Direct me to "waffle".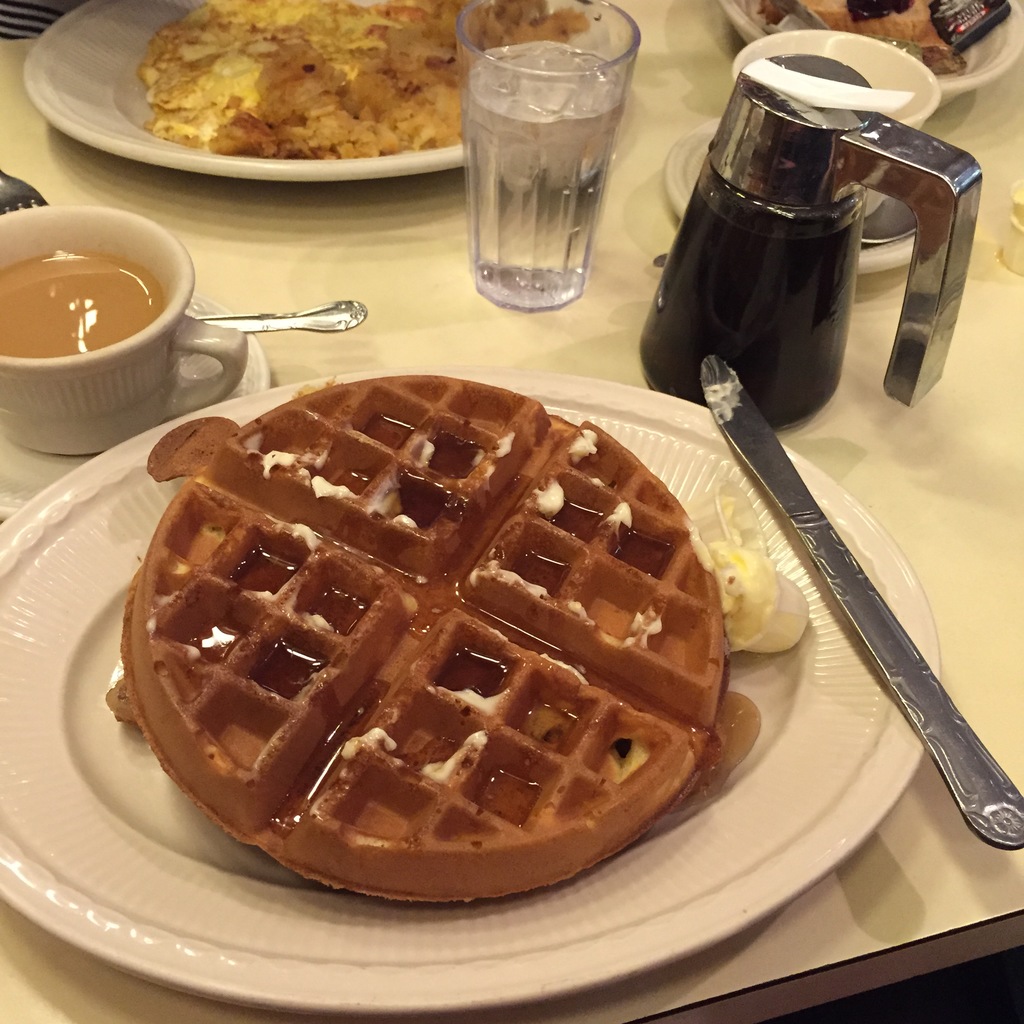
Direction: [102, 371, 731, 908].
